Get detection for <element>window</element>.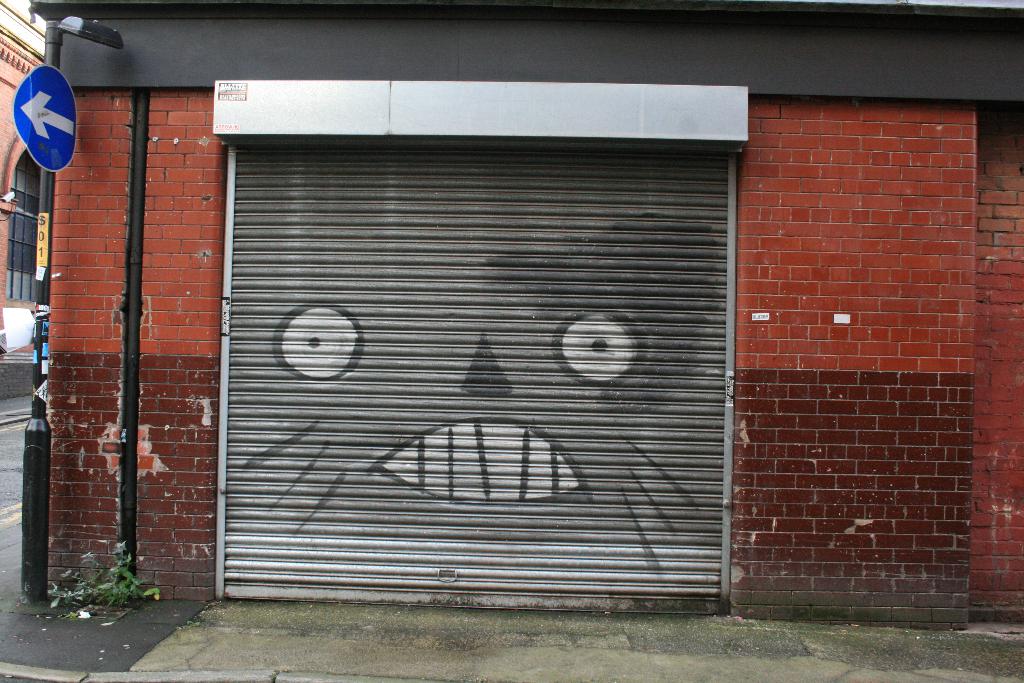
Detection: bbox=(2, 151, 44, 302).
